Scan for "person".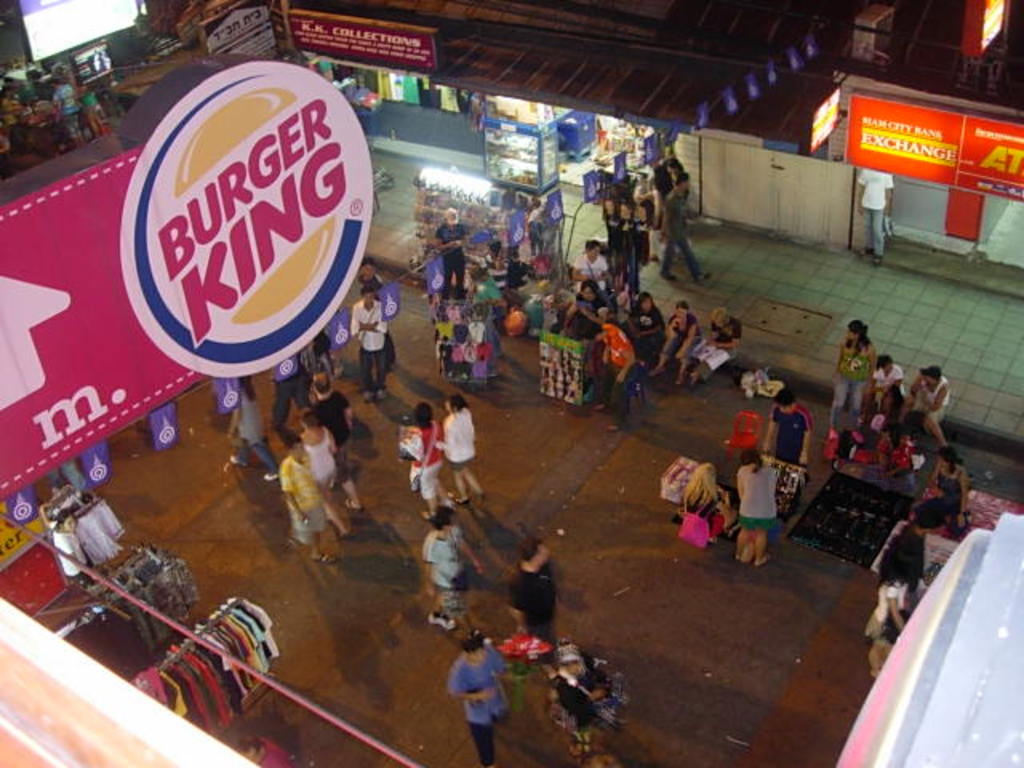
Scan result: bbox(829, 322, 874, 442).
